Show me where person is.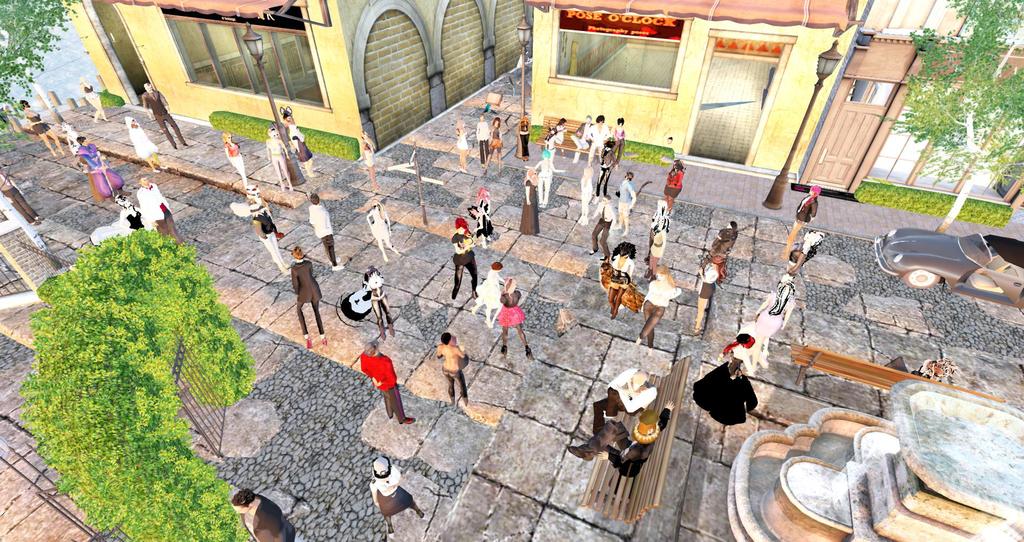
person is at bbox=[307, 189, 341, 271].
